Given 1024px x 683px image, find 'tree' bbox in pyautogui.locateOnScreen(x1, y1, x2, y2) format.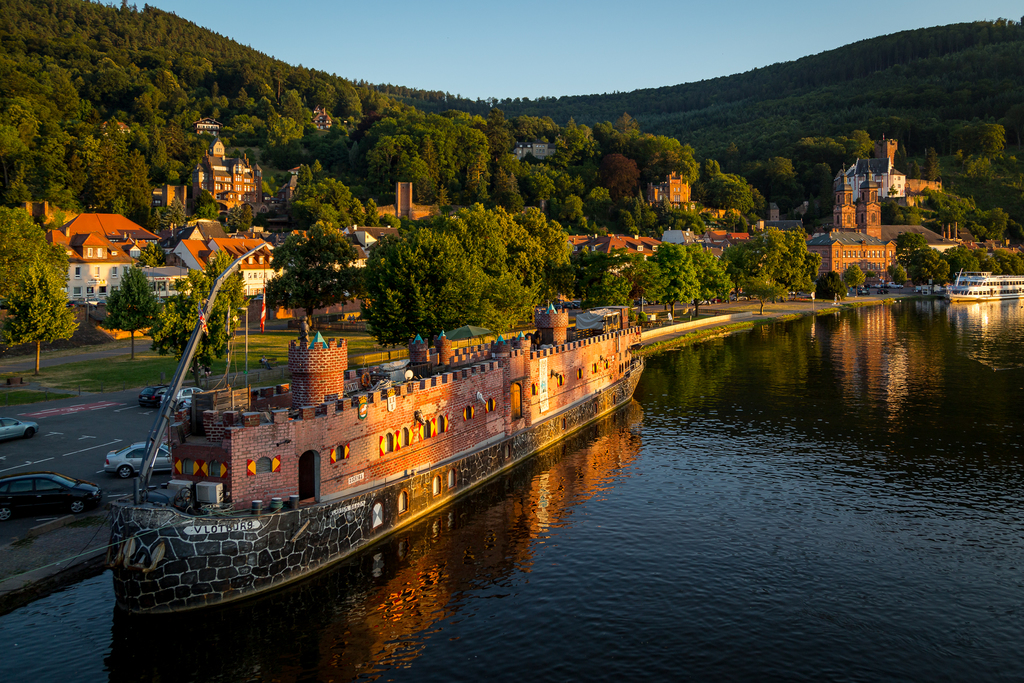
pyautogui.locateOnScreen(748, 154, 808, 215).
